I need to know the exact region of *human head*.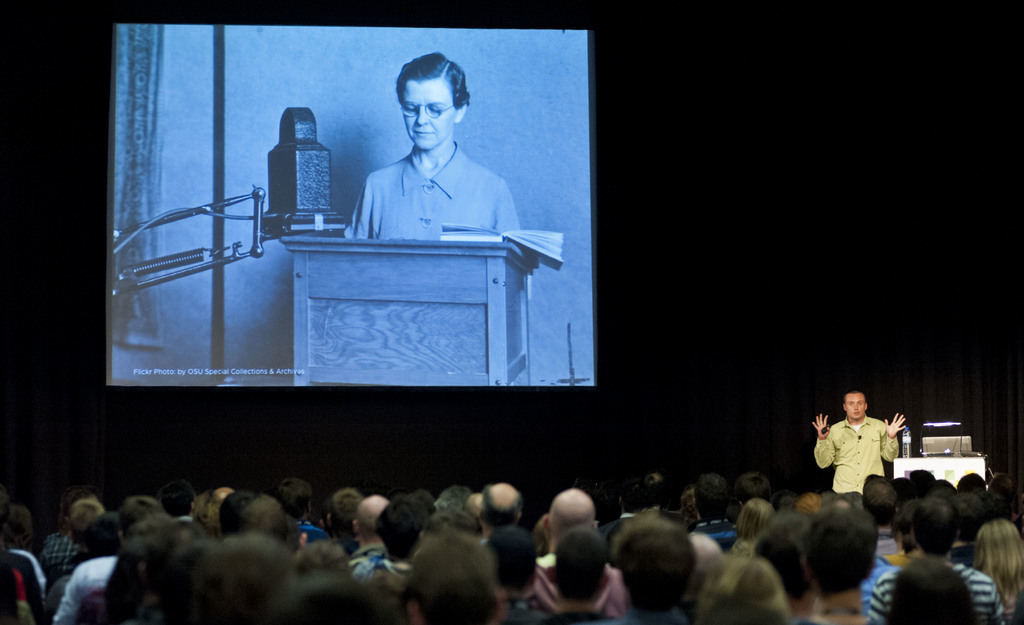
Region: (left=394, top=51, right=476, bottom=150).
